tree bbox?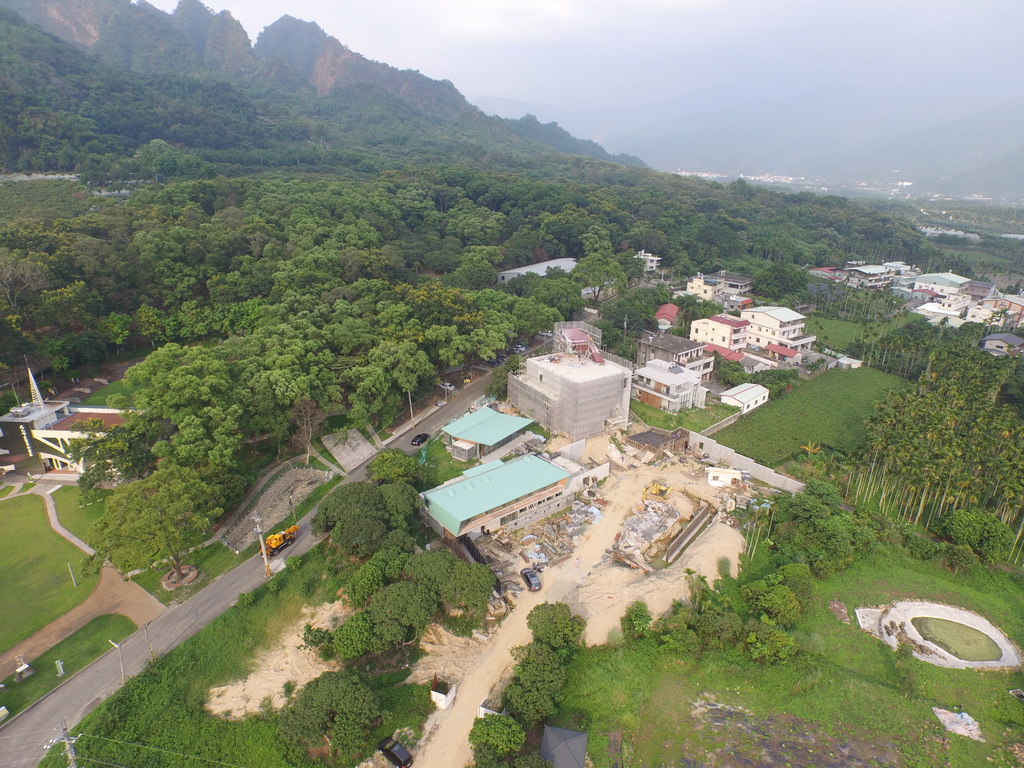
x1=598, y1=301, x2=648, y2=356
